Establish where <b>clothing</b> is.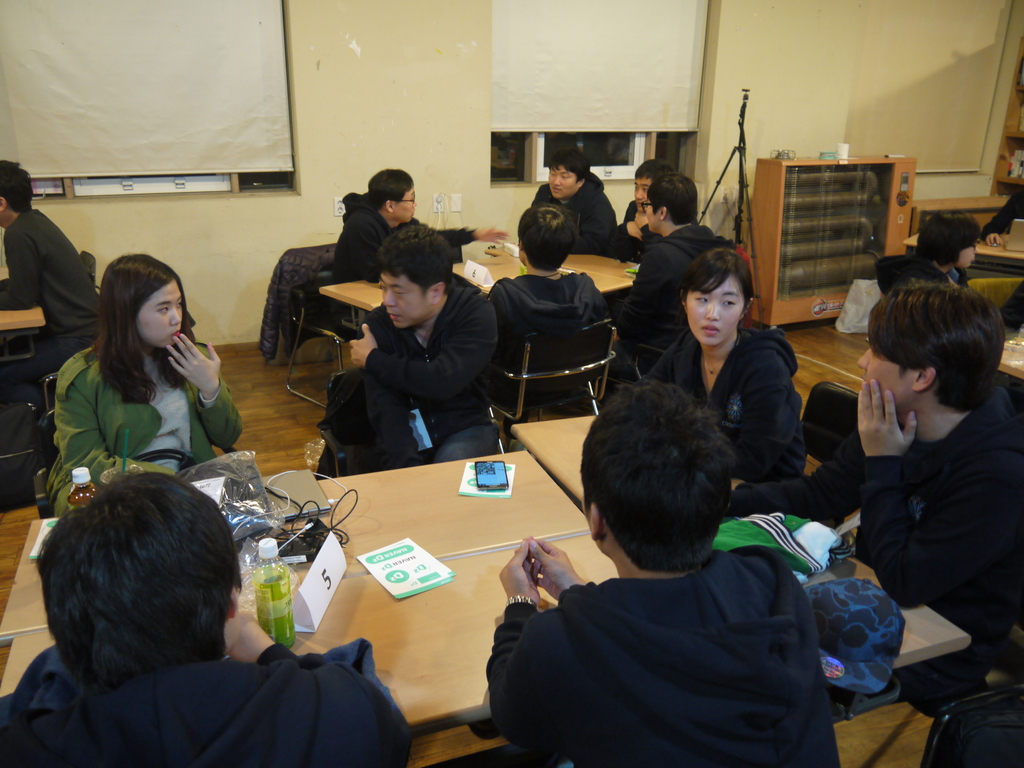
Established at {"x1": 1, "y1": 210, "x2": 100, "y2": 390}.
